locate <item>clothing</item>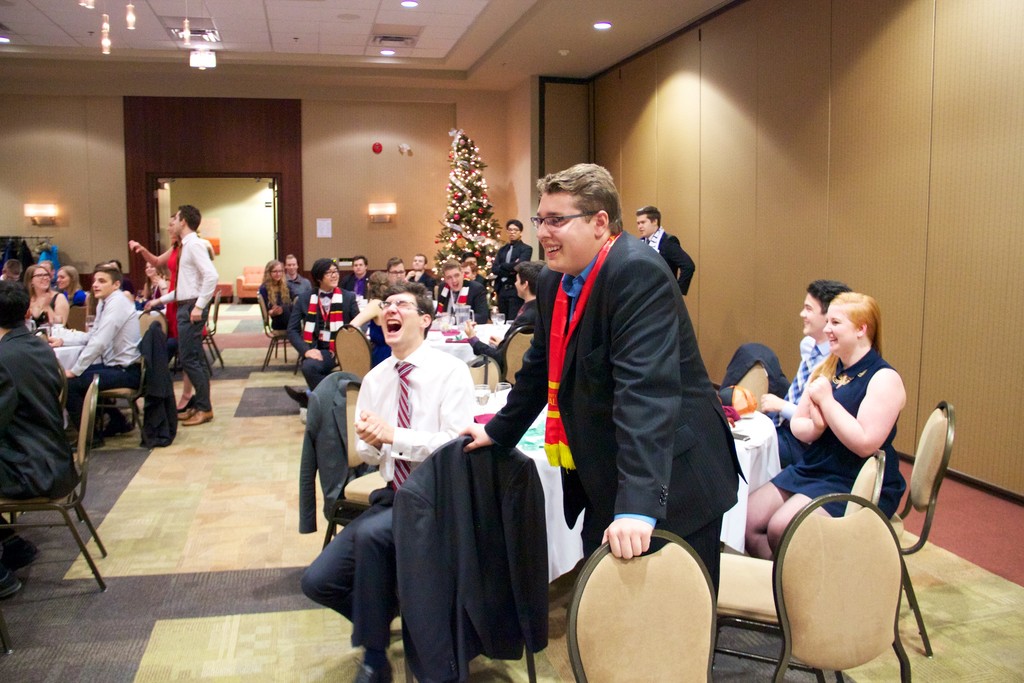
box=[303, 356, 347, 395]
